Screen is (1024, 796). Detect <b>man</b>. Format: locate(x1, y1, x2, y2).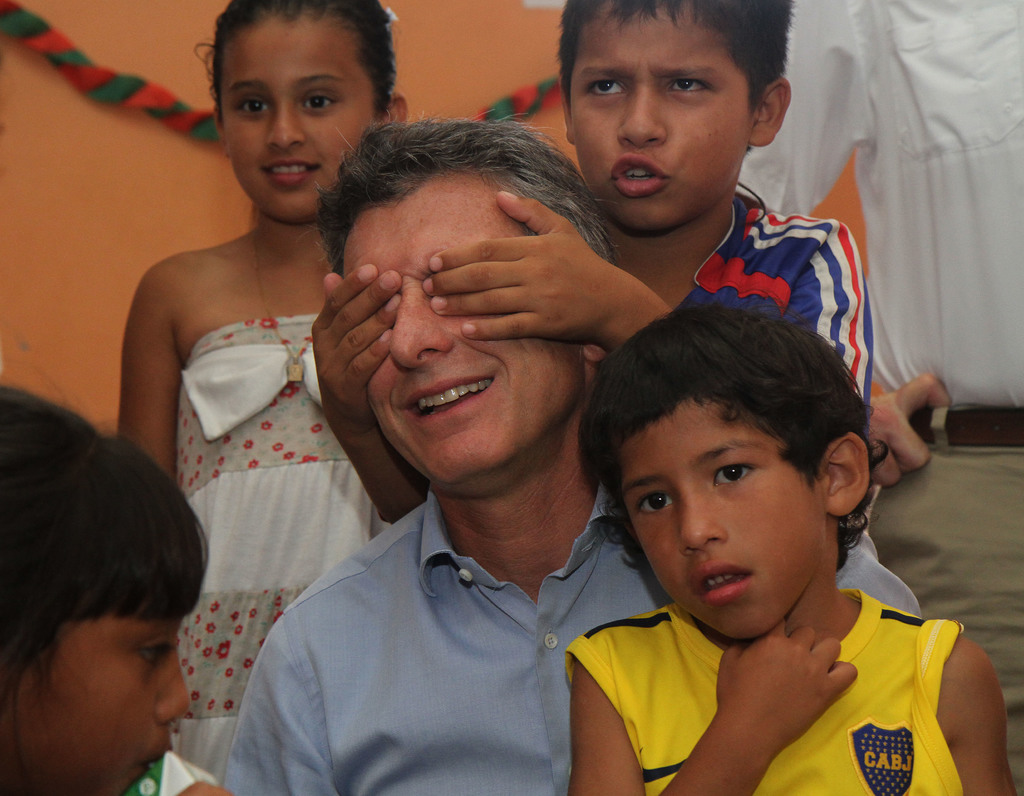
locate(133, 60, 751, 791).
